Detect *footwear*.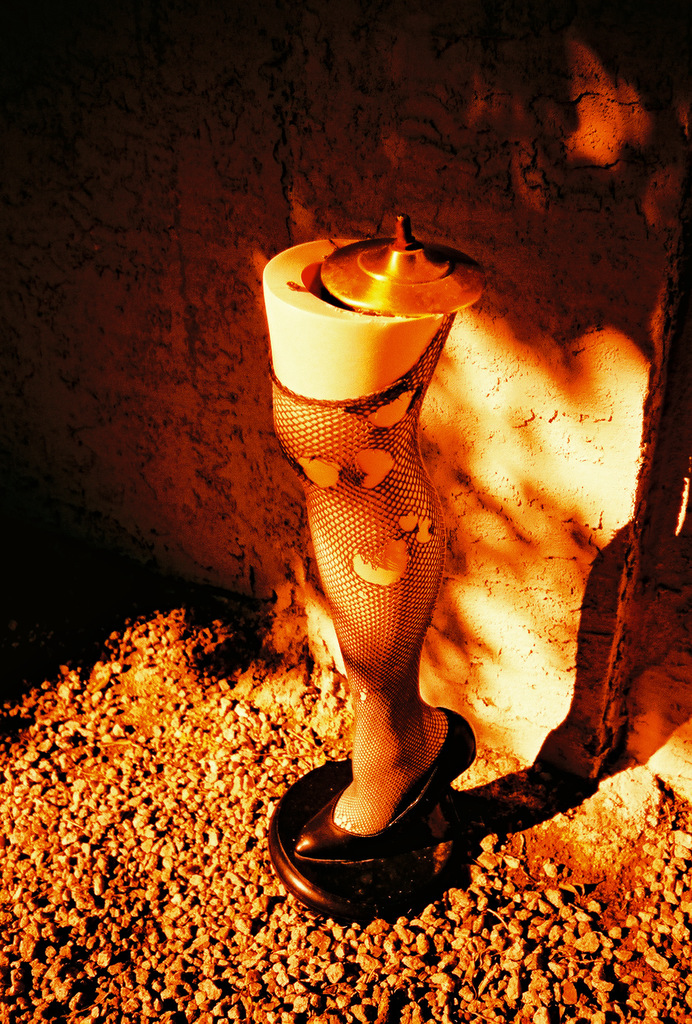
Detected at {"left": 295, "top": 708, "right": 479, "bottom": 855}.
